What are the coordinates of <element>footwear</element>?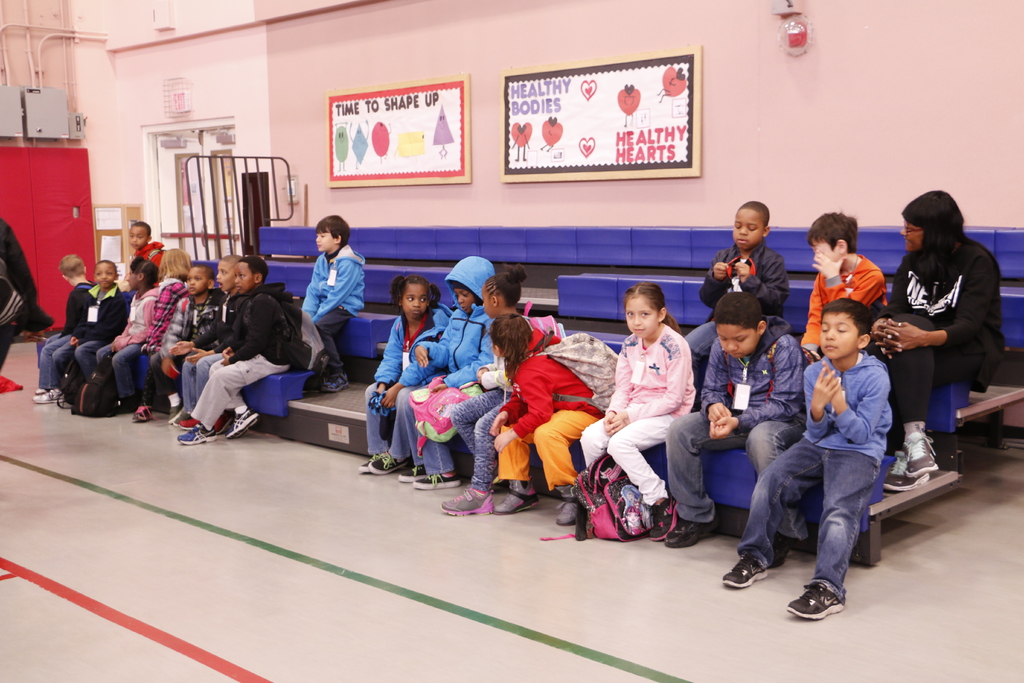
[225,410,255,436].
